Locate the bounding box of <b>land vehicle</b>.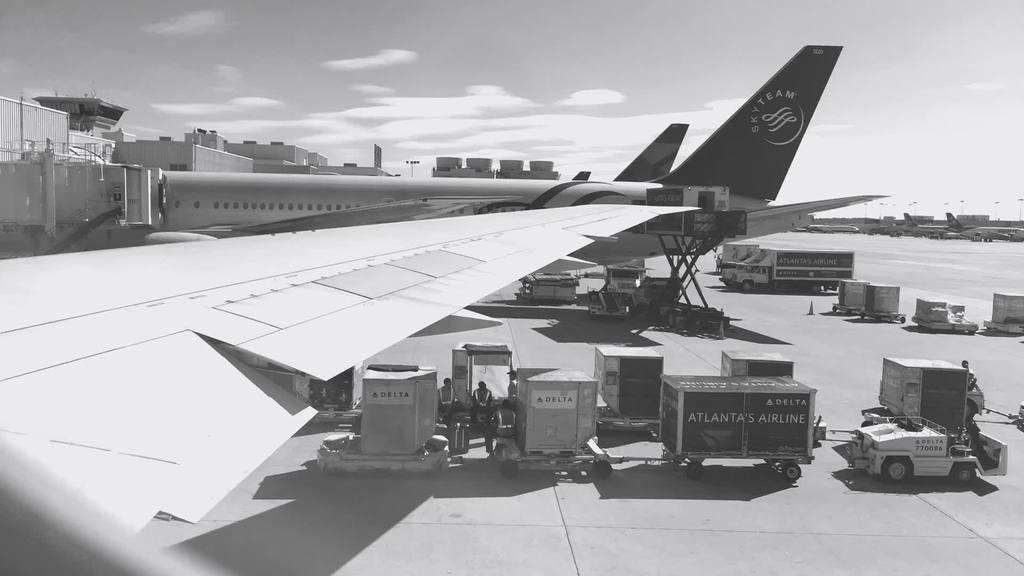
Bounding box: (631, 276, 680, 311).
